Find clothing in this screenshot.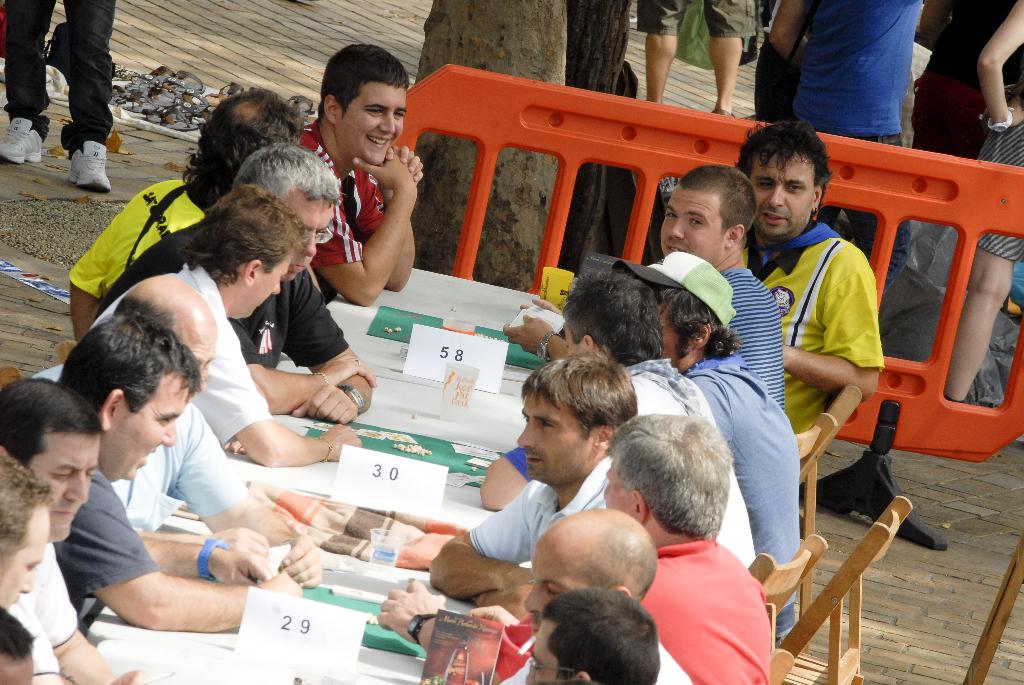
The bounding box for clothing is 63 468 150 615.
